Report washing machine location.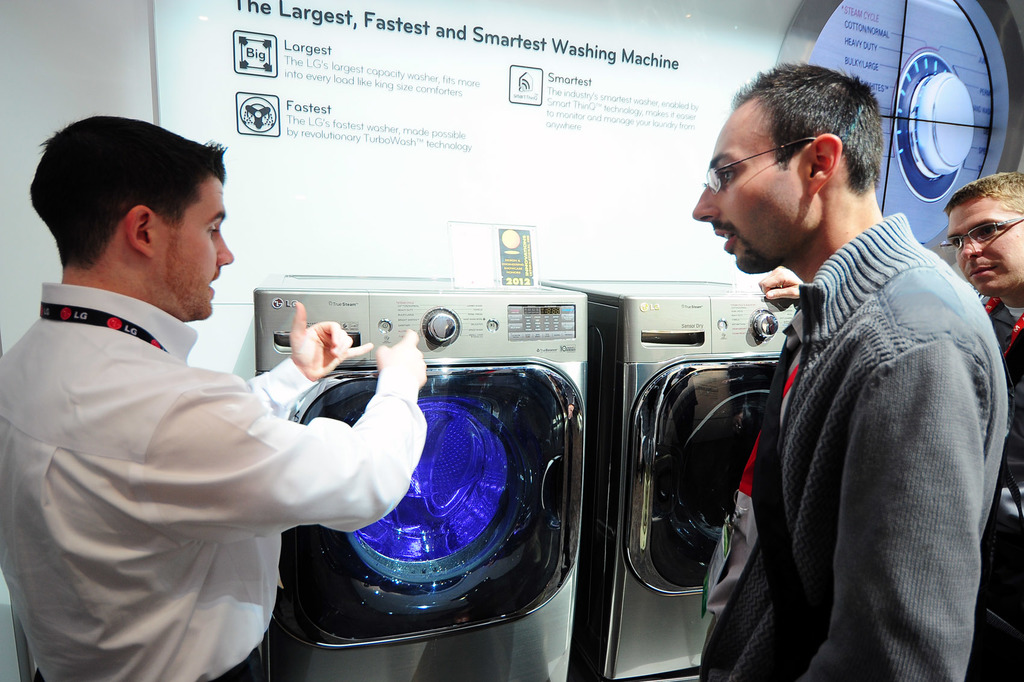
Report: 531,284,798,681.
